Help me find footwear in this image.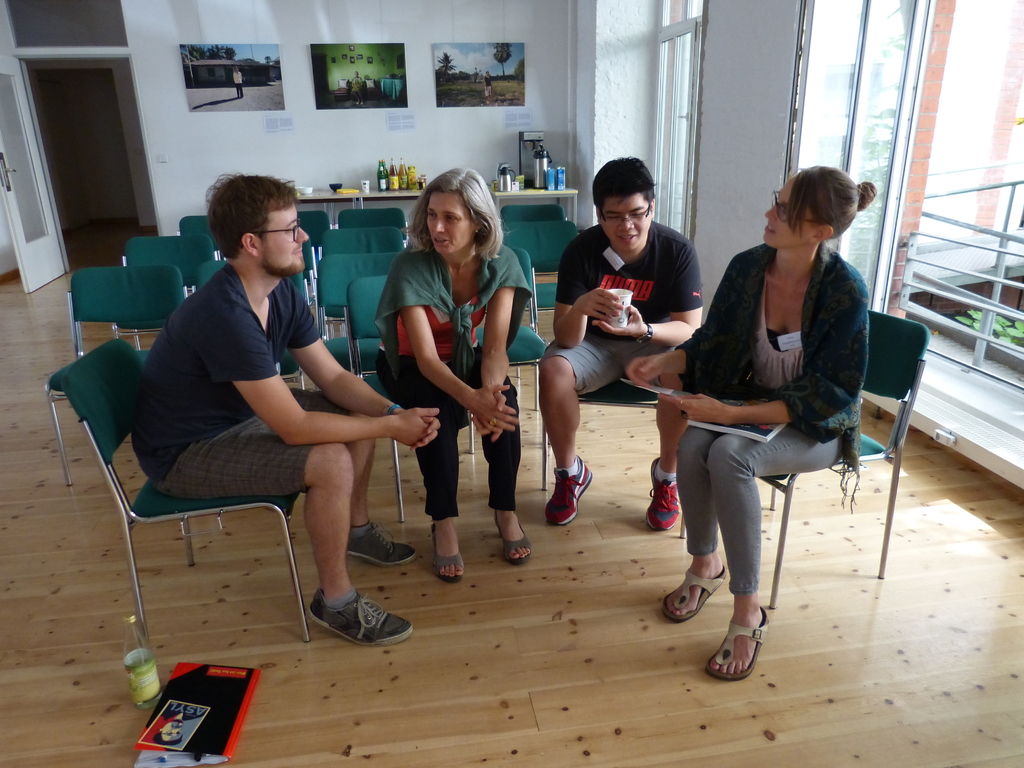
Found it: <bbox>494, 511, 529, 566</bbox>.
